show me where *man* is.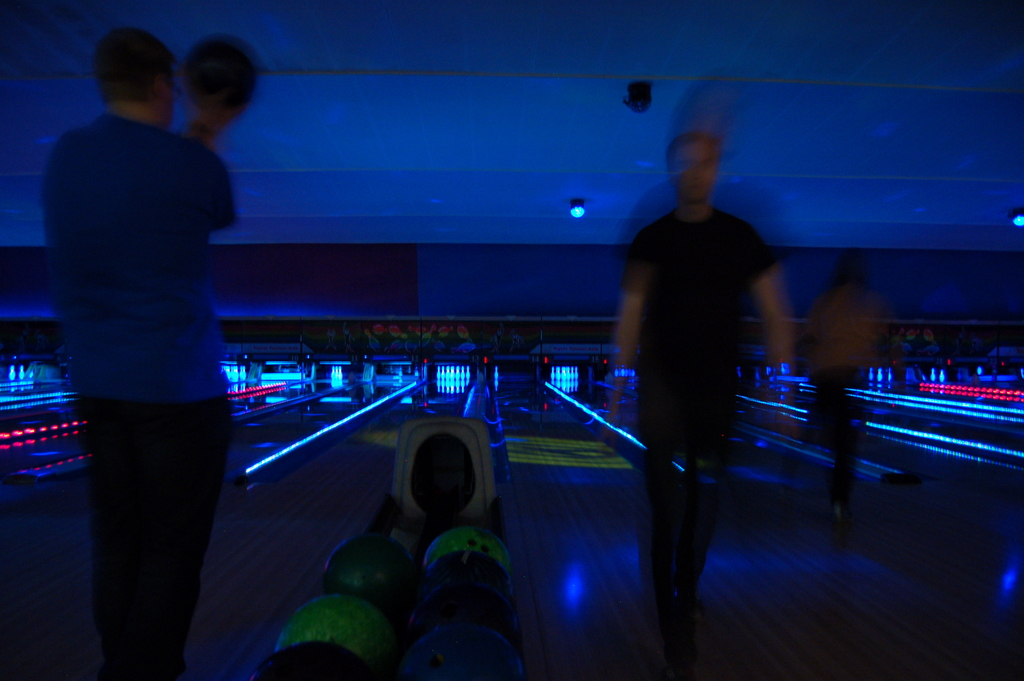
*man* is at <bbox>612, 128, 794, 647</bbox>.
